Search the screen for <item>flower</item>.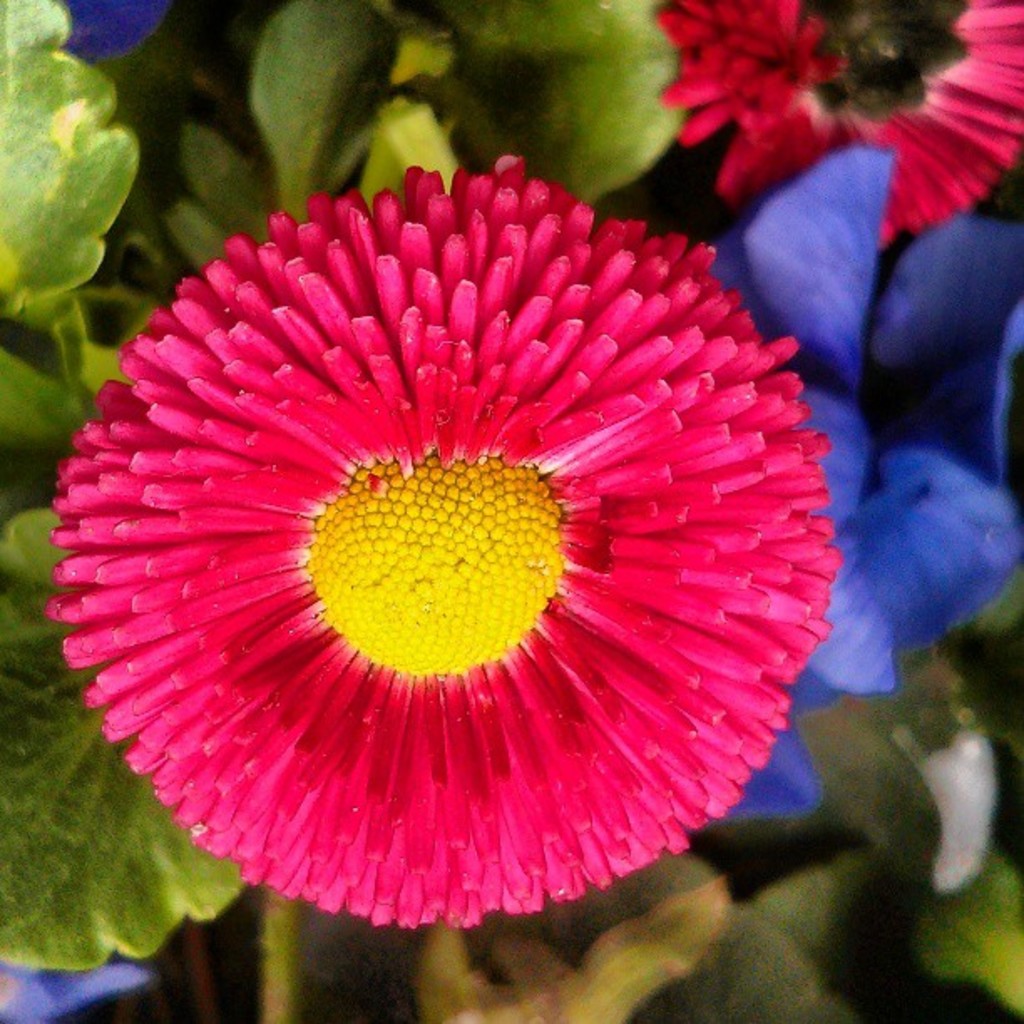
Found at [x1=653, y1=0, x2=1022, y2=244].
